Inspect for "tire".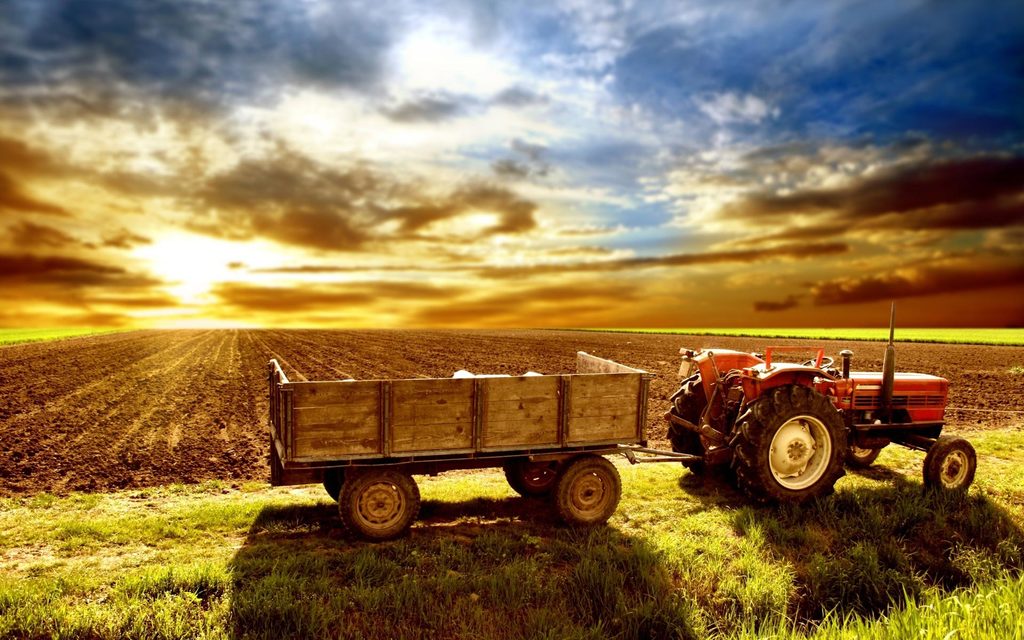
Inspection: crop(925, 433, 979, 484).
